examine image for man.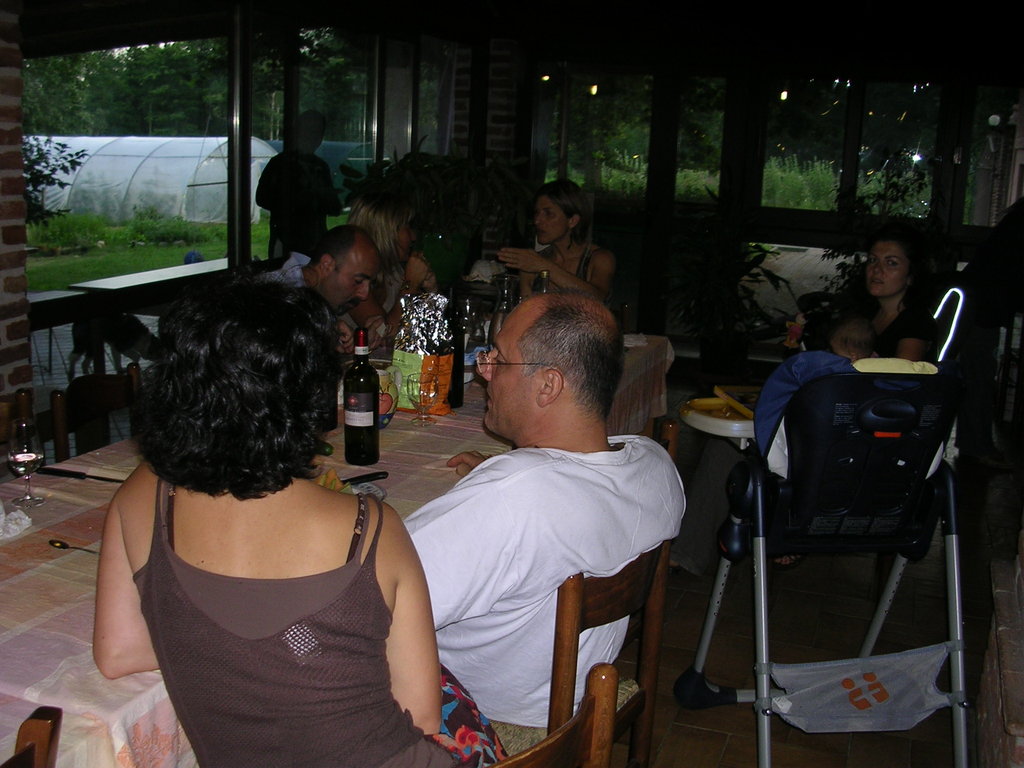
Examination result: [404,296,686,729].
